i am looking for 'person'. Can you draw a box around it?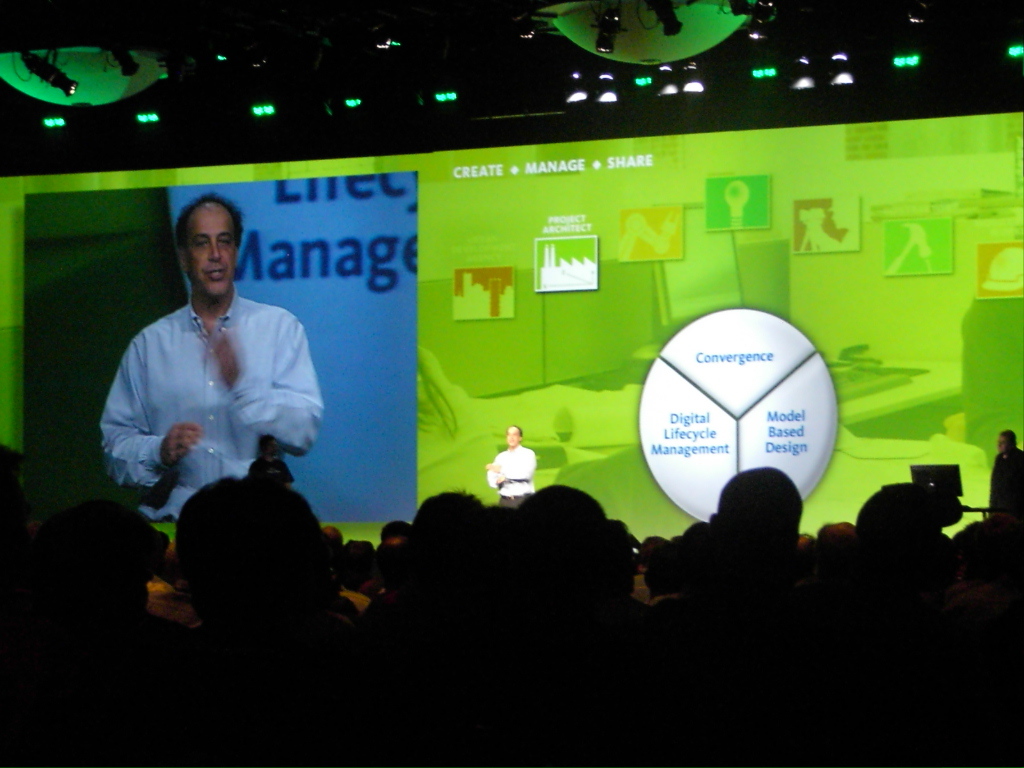
Sure, the bounding box is box=[857, 466, 1014, 761].
